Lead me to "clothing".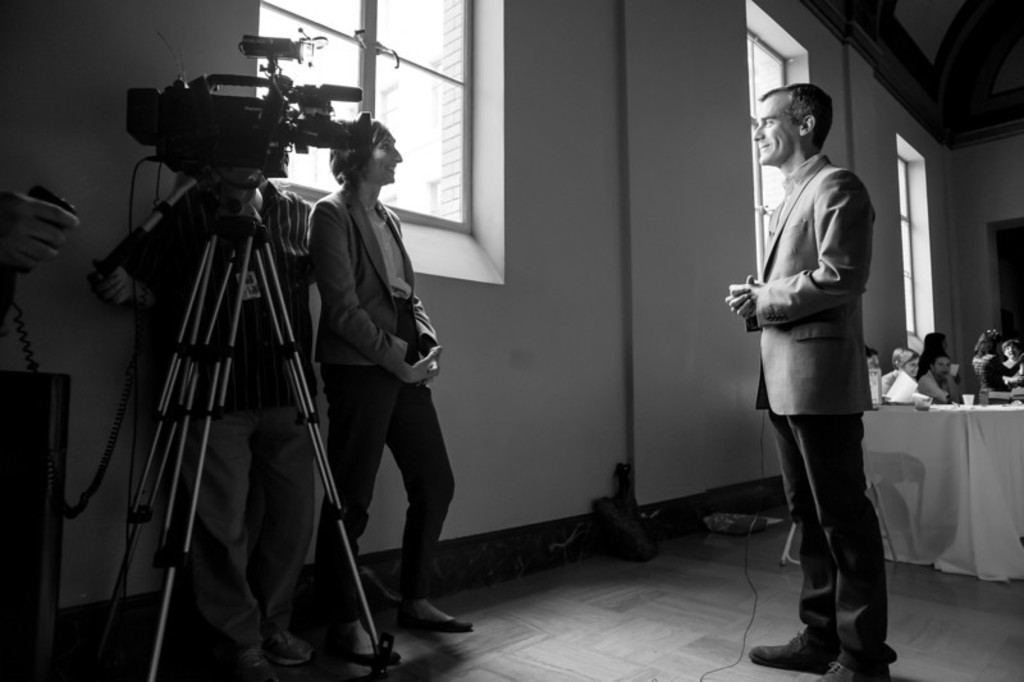
Lead to {"left": 293, "top": 86, "right": 451, "bottom": 608}.
